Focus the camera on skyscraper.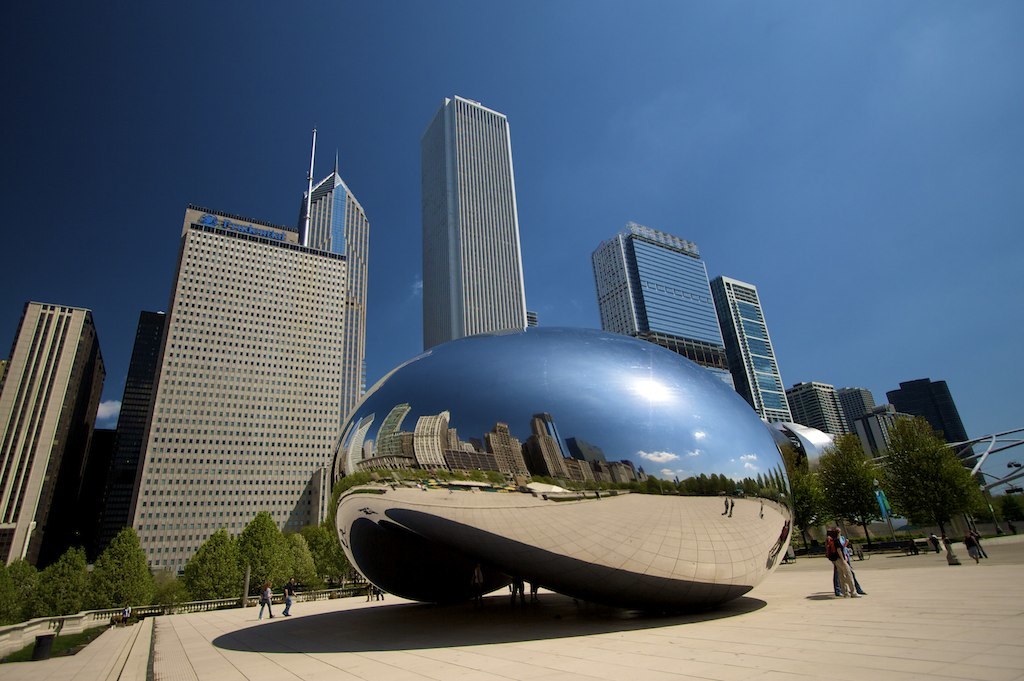
Focus region: 709 280 804 430.
